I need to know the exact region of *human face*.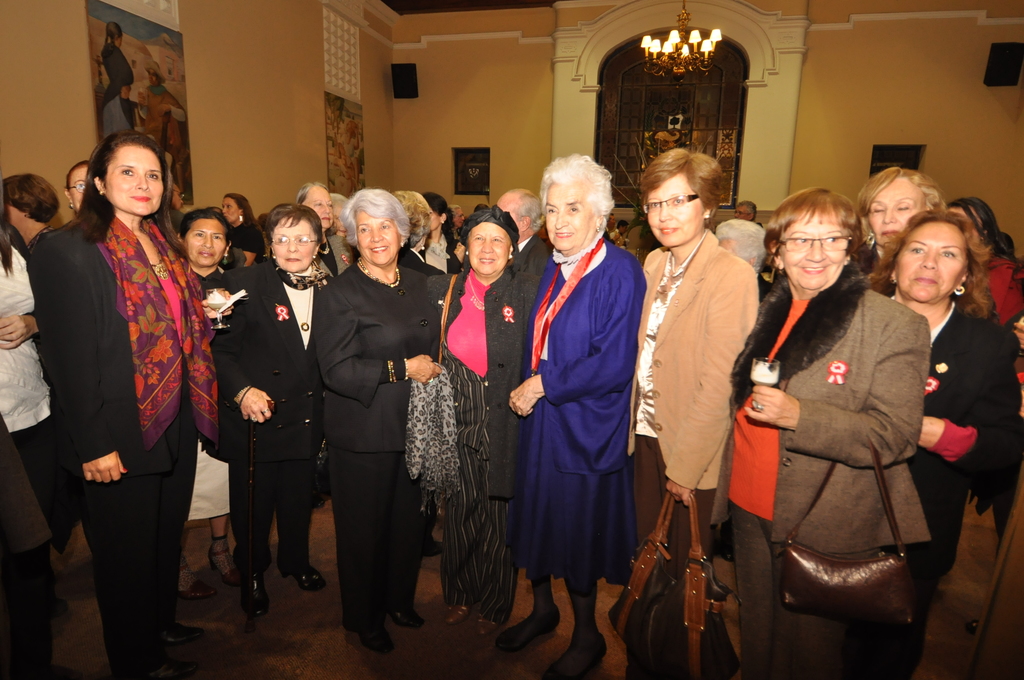
Region: (354, 210, 400, 263).
